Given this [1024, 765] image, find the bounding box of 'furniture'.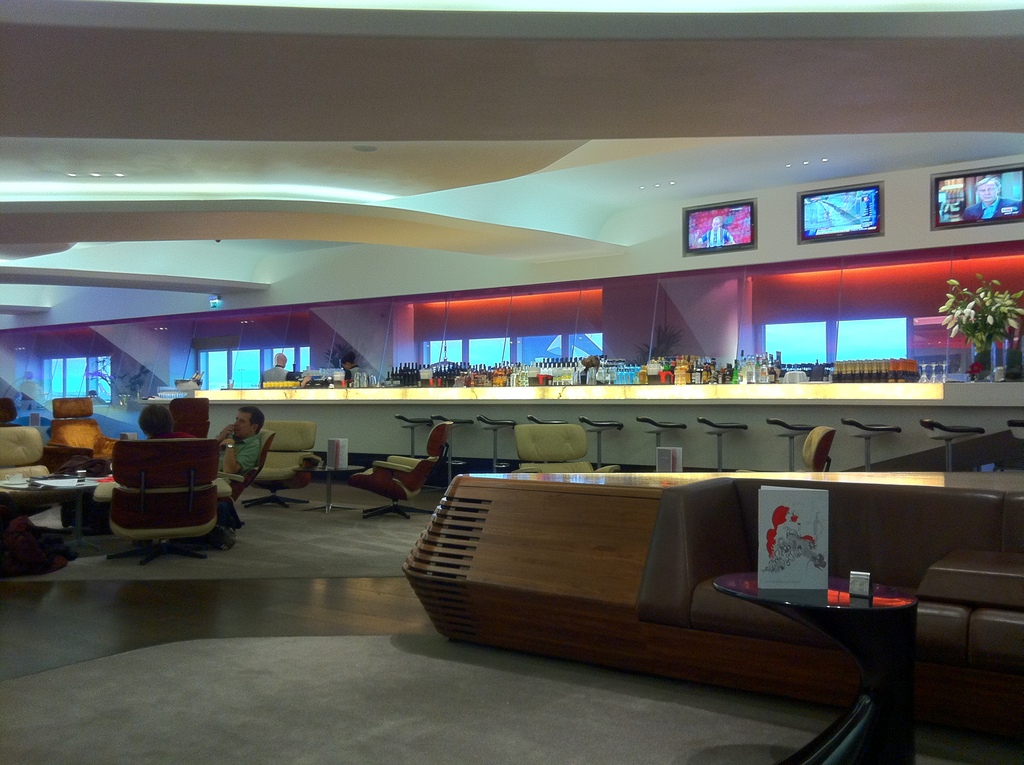
crop(515, 419, 620, 469).
